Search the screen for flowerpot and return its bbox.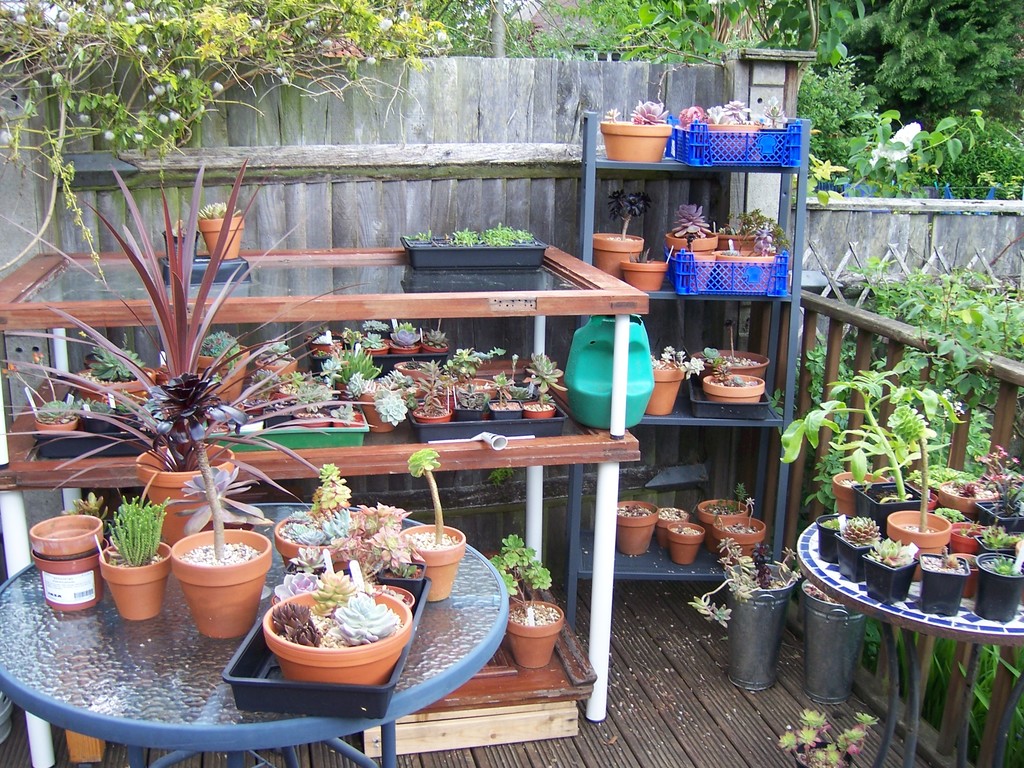
Found: {"x1": 690, "y1": 349, "x2": 770, "y2": 383}.
